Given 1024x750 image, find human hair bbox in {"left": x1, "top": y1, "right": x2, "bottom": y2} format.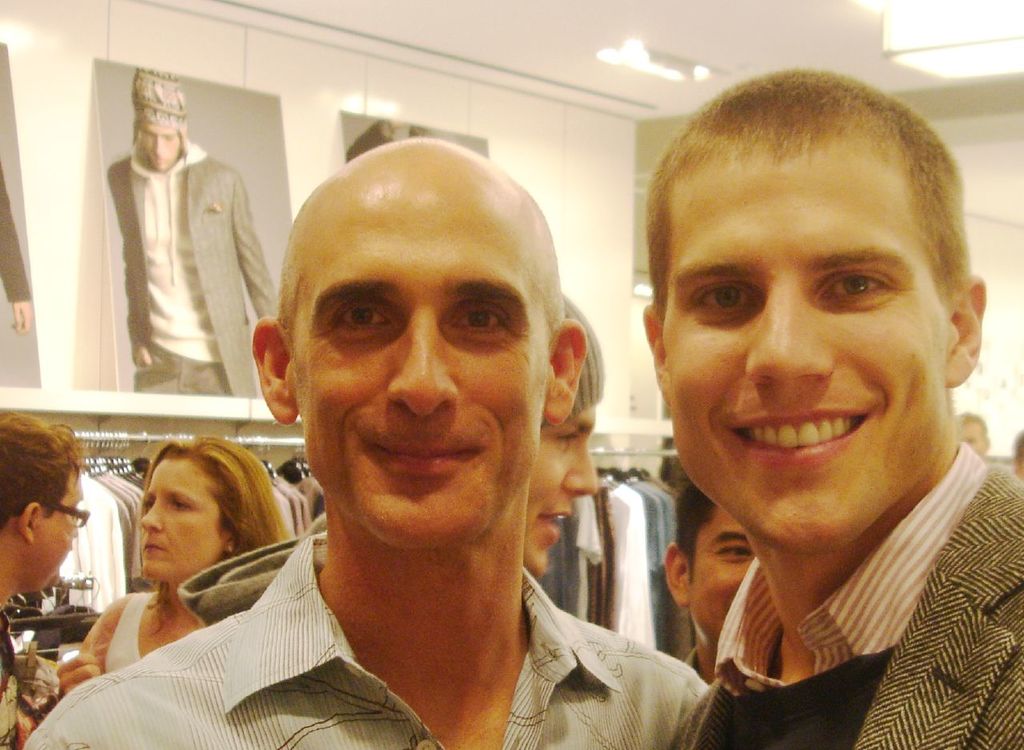
{"left": 131, "top": 122, "right": 186, "bottom": 155}.
